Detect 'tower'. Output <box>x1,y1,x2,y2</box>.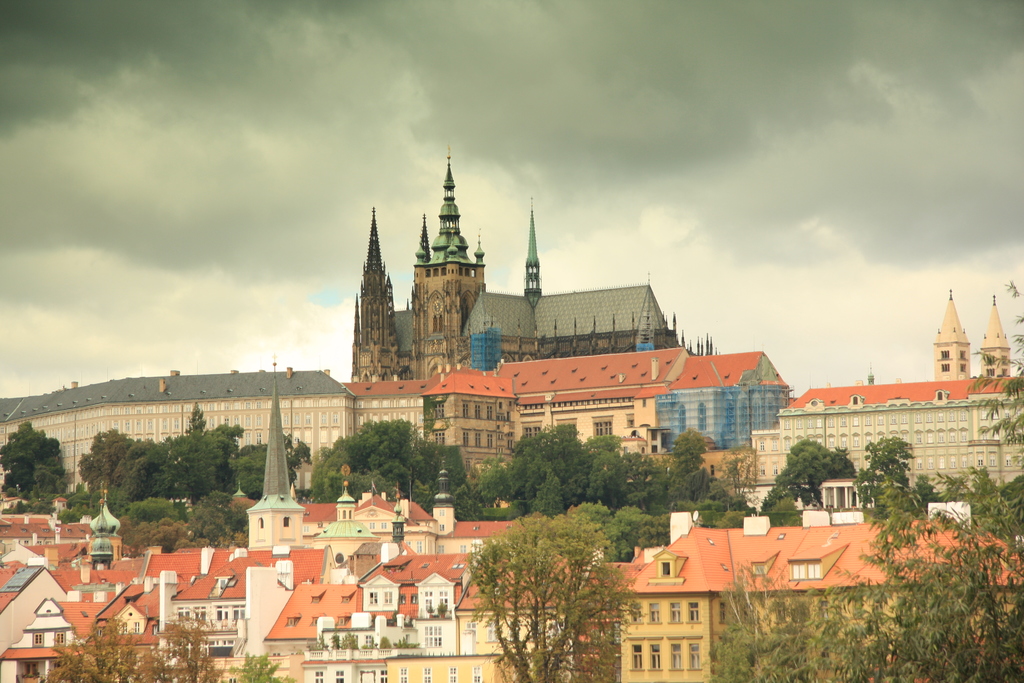
<box>933,290,975,388</box>.
